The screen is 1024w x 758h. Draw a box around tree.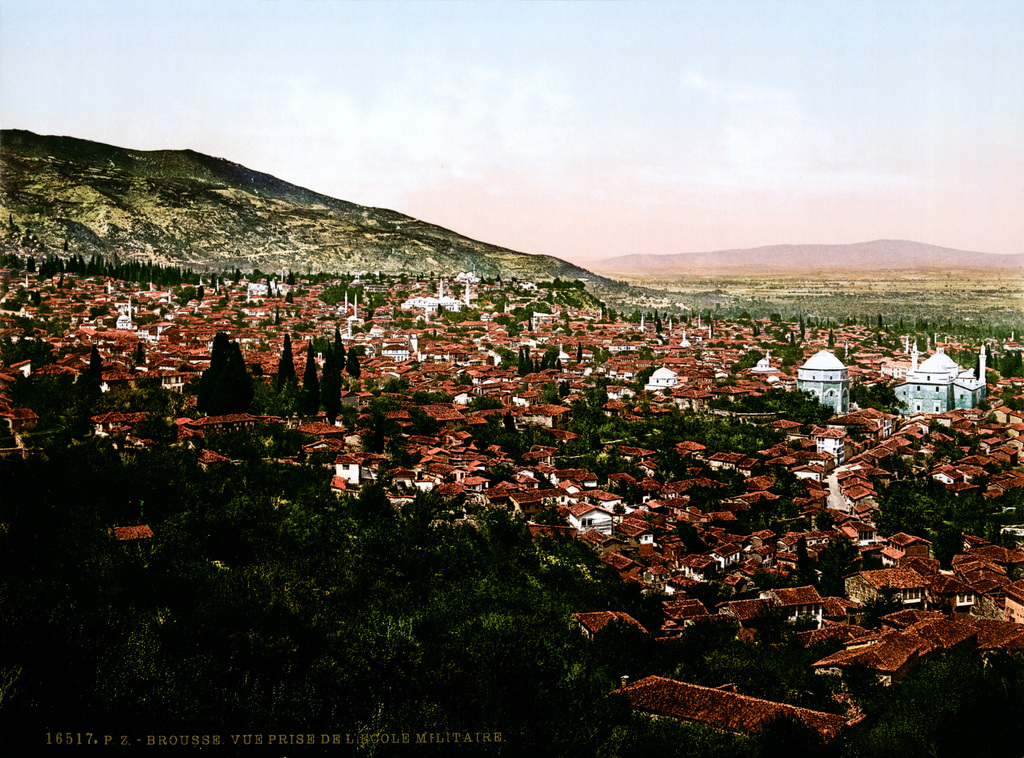
box=[202, 325, 258, 419].
